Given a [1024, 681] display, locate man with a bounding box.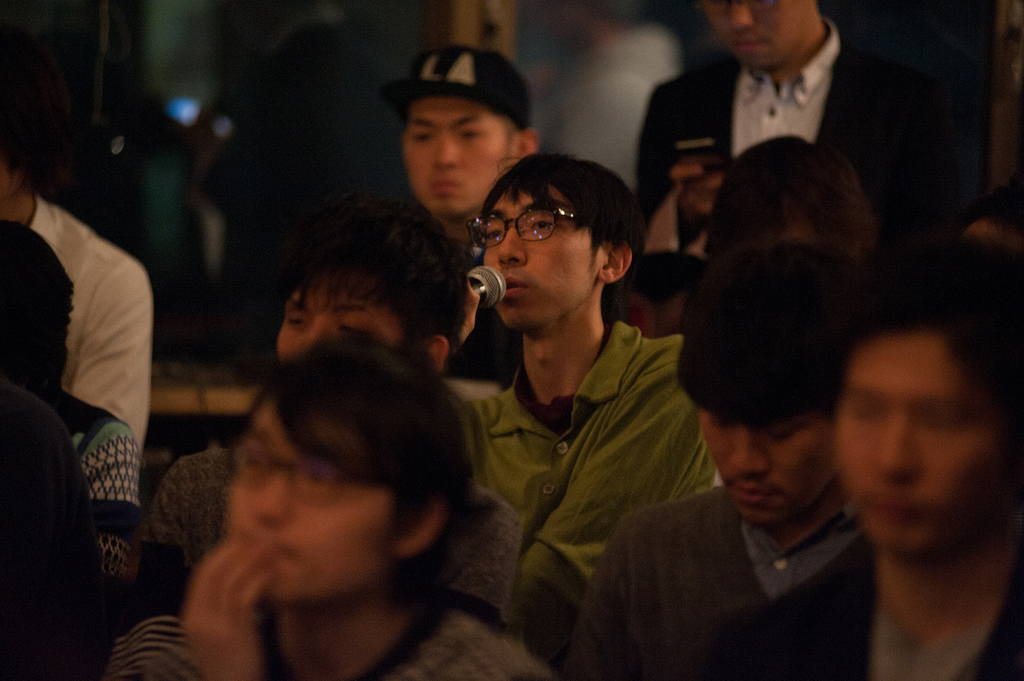
Located: 577,260,863,680.
